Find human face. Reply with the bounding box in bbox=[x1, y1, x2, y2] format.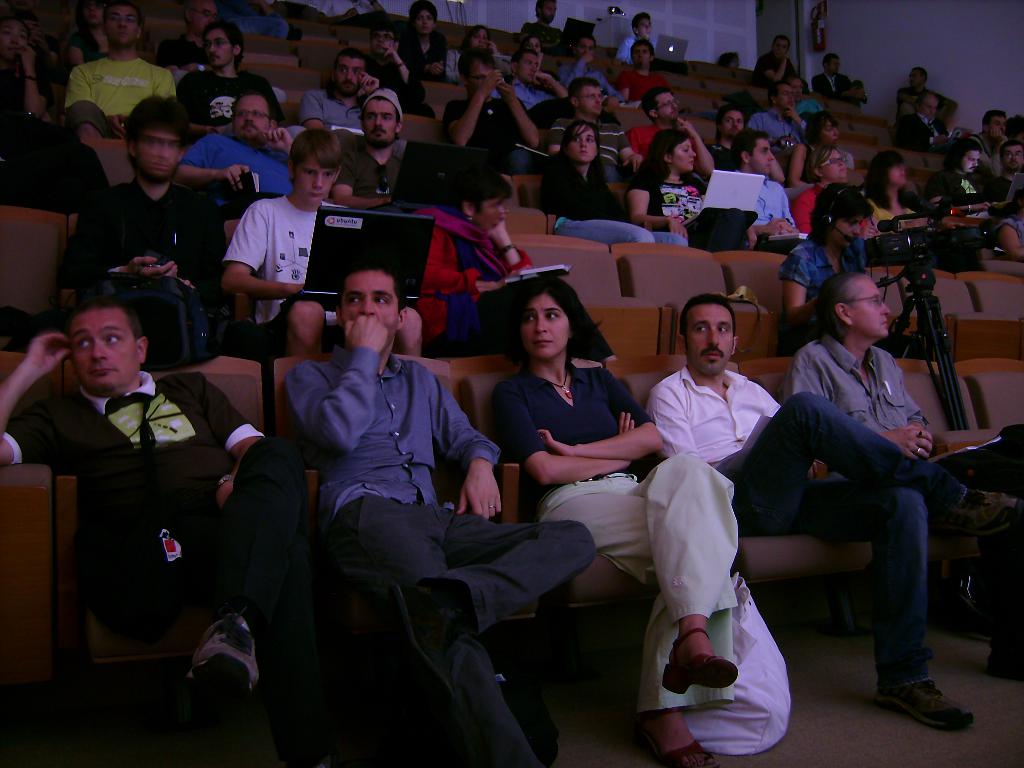
bbox=[1004, 147, 1023, 166].
